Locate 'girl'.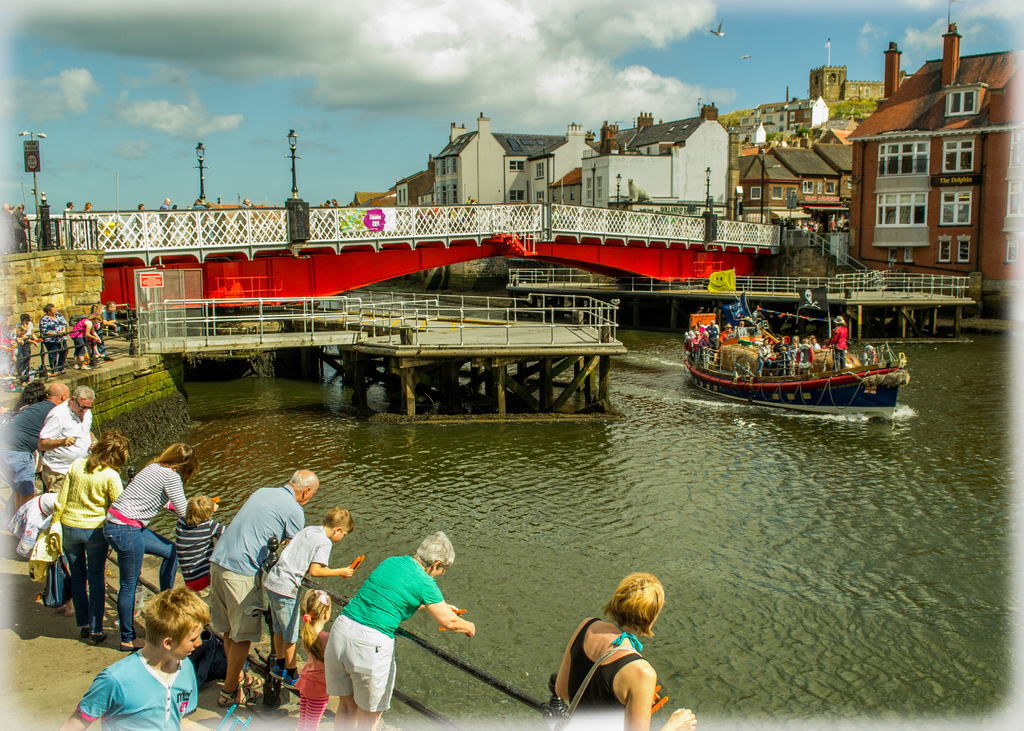
Bounding box: crop(298, 588, 339, 727).
